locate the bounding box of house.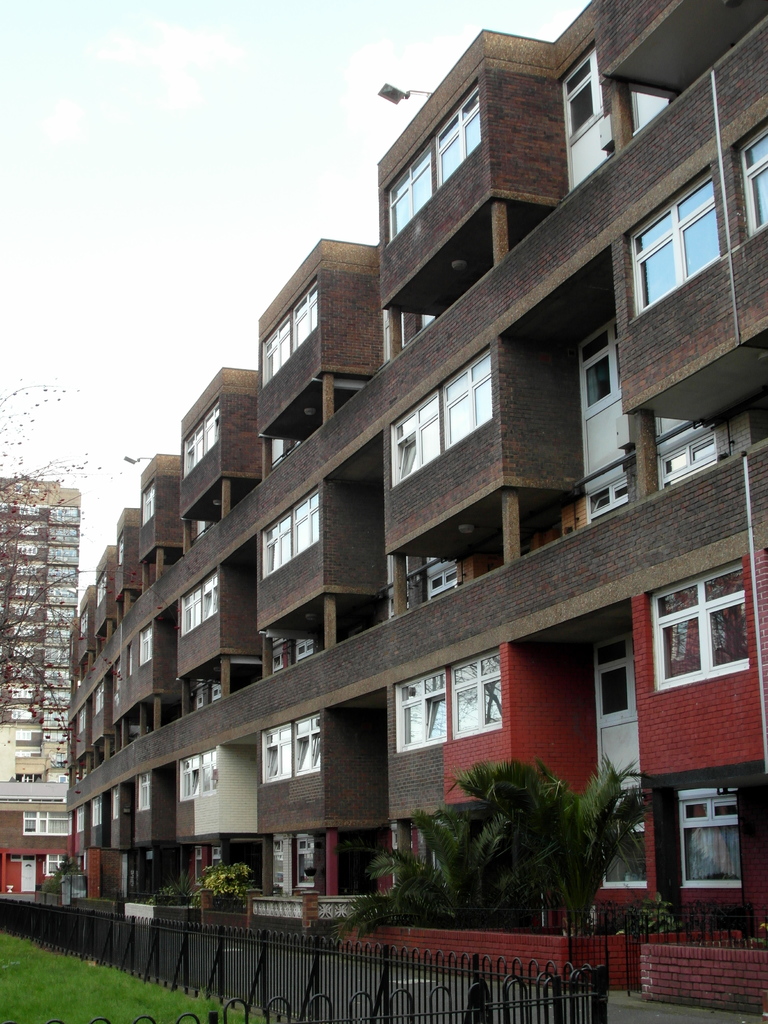
Bounding box: x1=88 y1=22 x2=737 y2=992.
